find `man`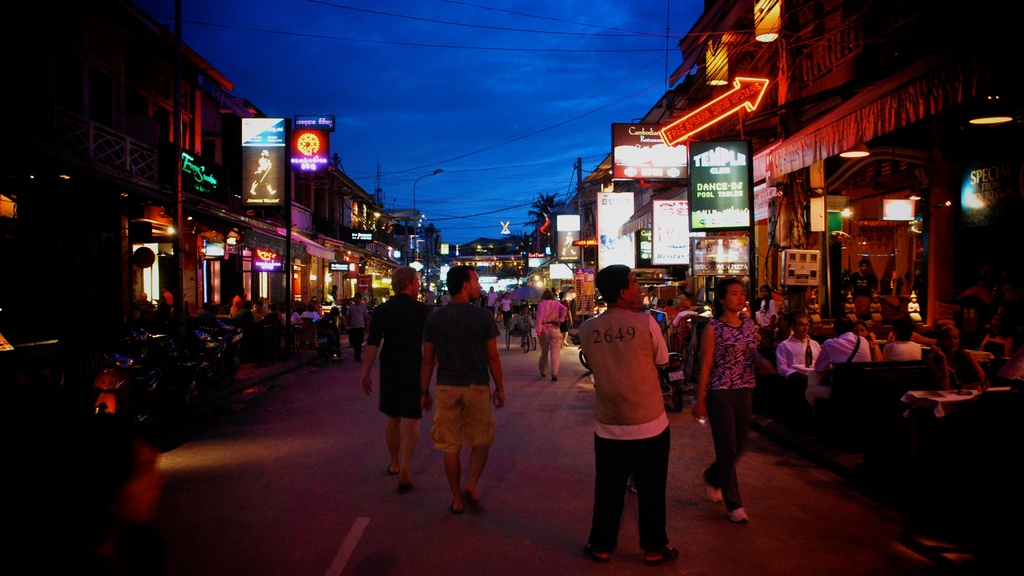
(580,264,684,573)
